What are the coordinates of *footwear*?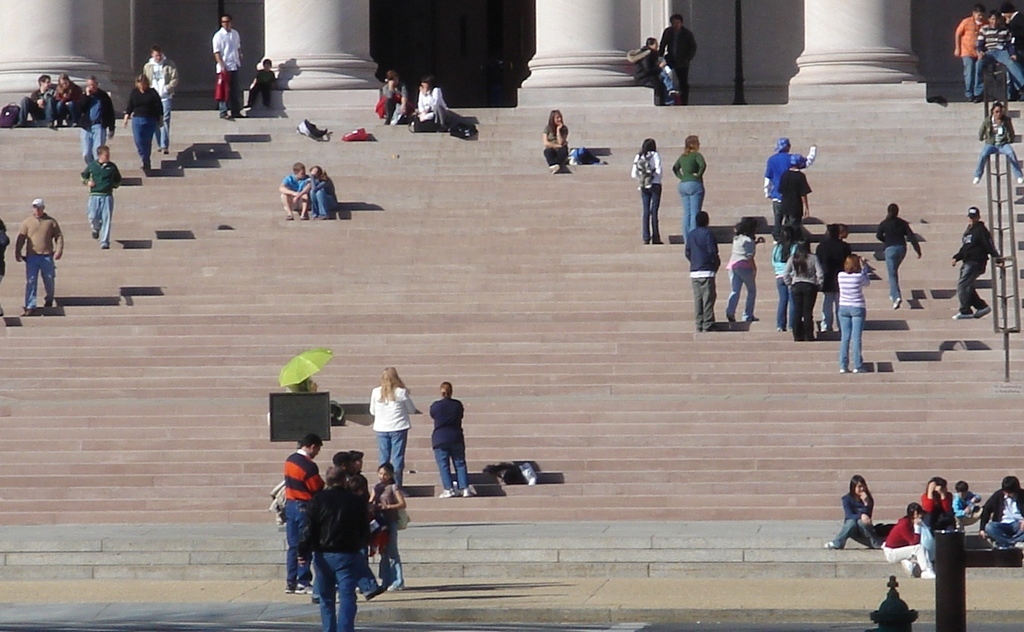
box=[365, 584, 391, 598].
